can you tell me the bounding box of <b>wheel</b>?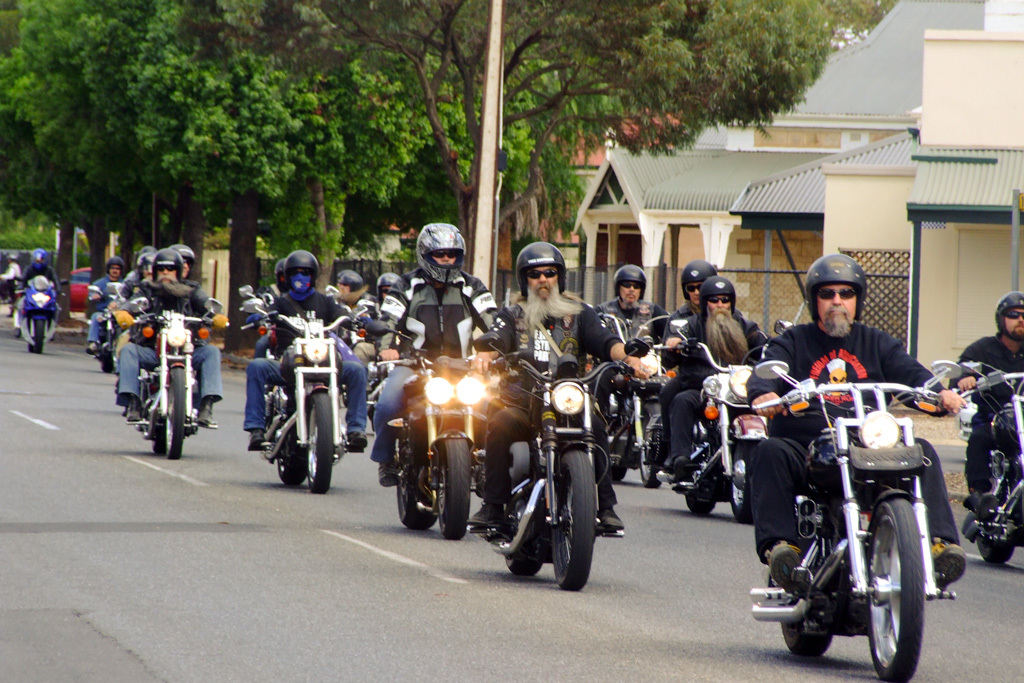
x1=392, y1=470, x2=438, y2=536.
